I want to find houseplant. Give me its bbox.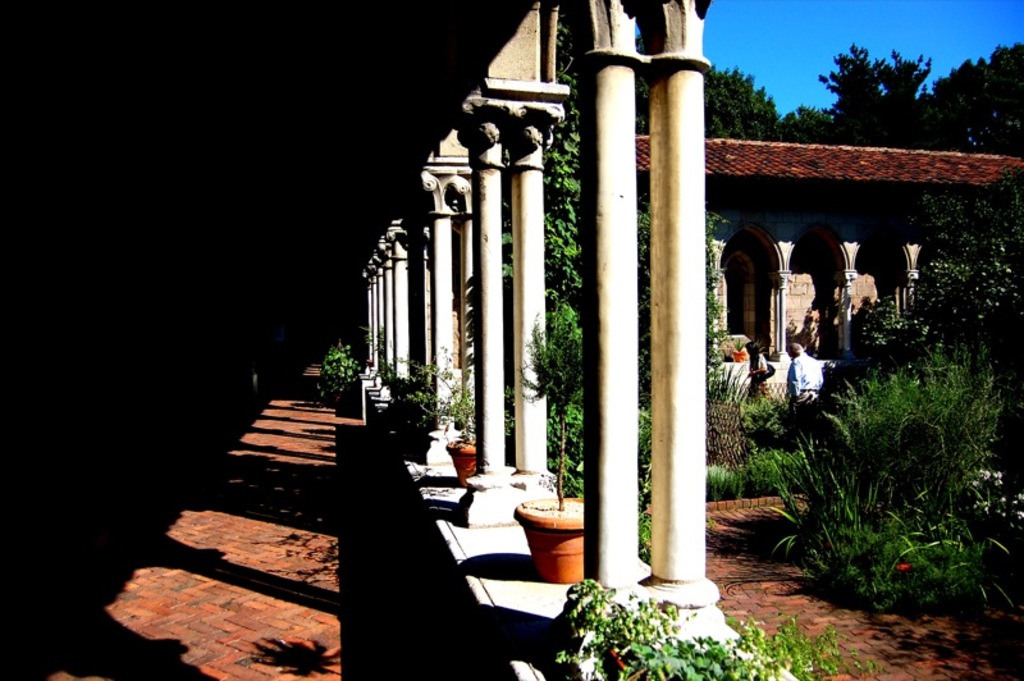
x1=506 y1=296 x2=596 y2=581.
